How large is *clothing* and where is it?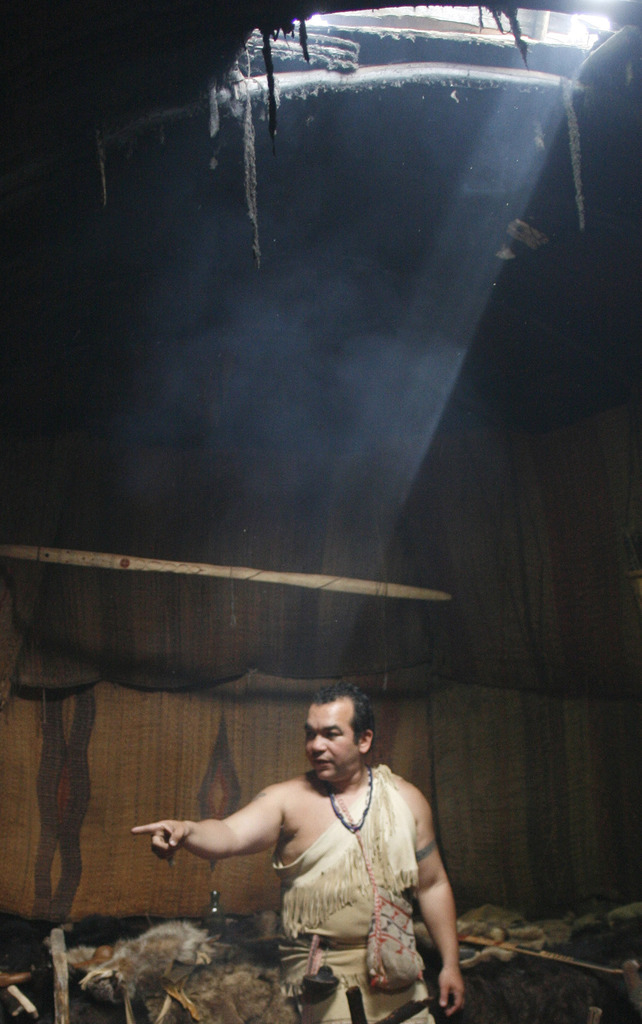
Bounding box: [x1=237, y1=748, x2=452, y2=1000].
